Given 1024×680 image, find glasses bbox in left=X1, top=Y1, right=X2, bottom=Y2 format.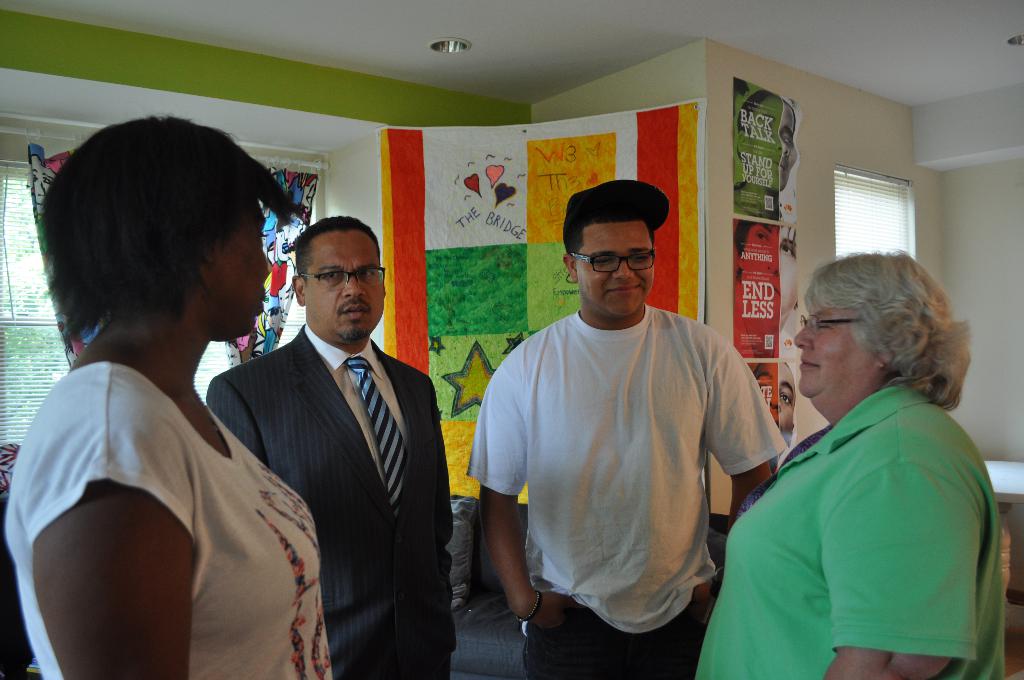
left=568, top=248, right=655, bottom=275.
